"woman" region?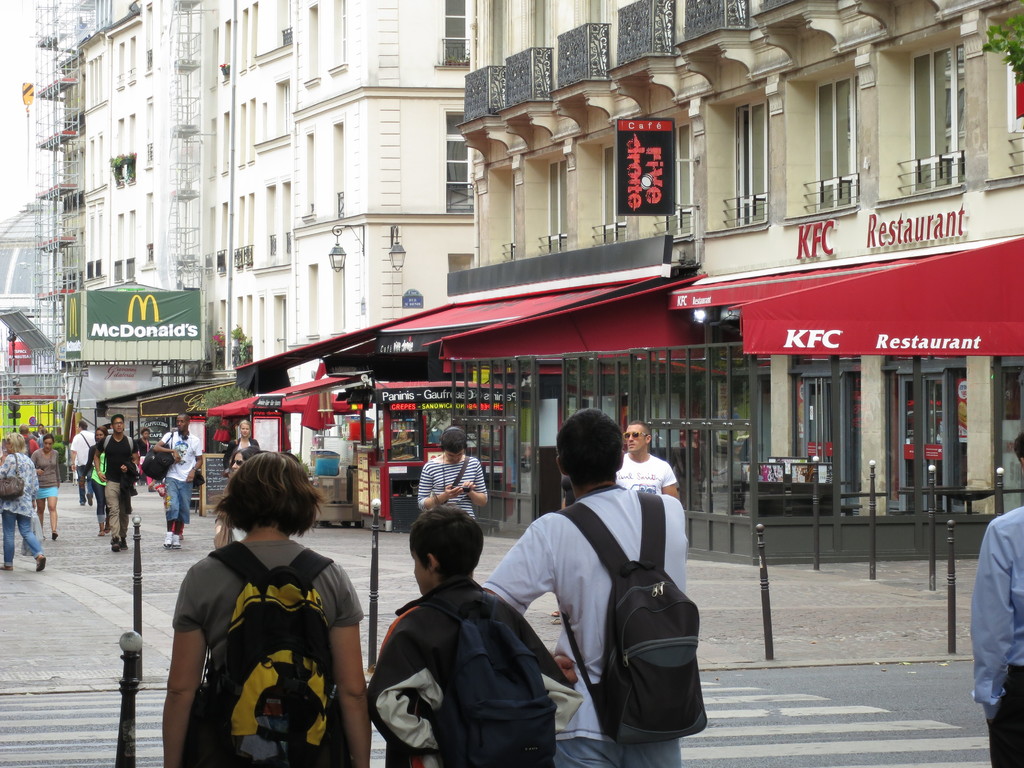
x1=83, y1=426, x2=109, y2=539
